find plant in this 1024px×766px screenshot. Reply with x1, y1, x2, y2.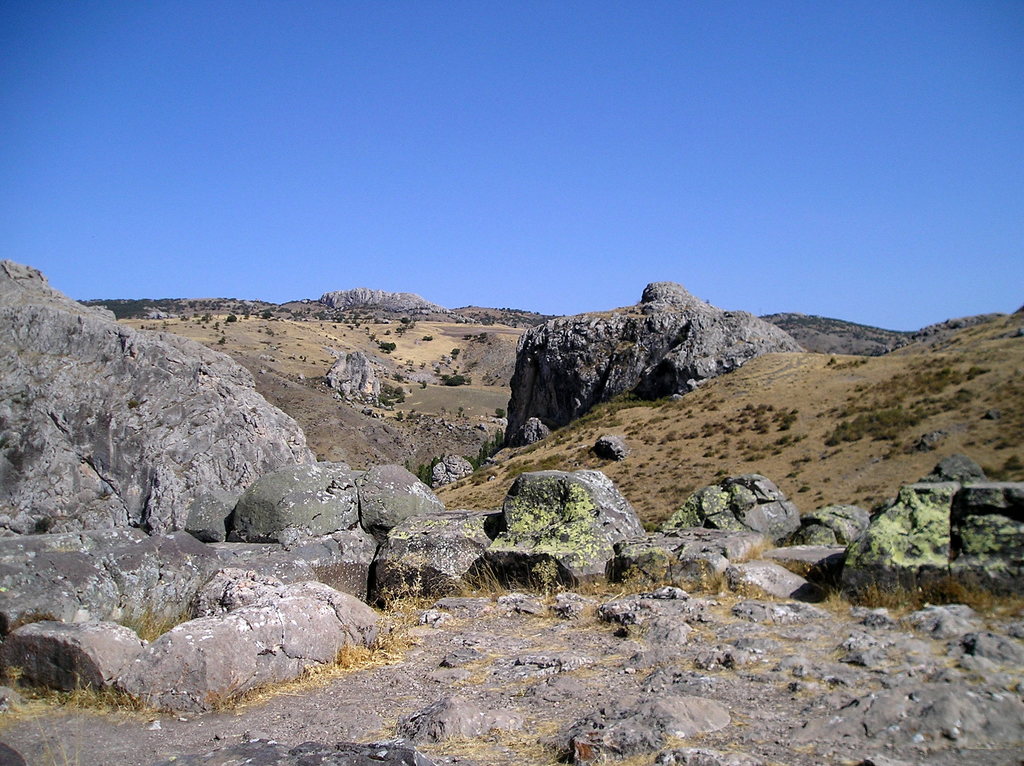
215, 337, 225, 345.
